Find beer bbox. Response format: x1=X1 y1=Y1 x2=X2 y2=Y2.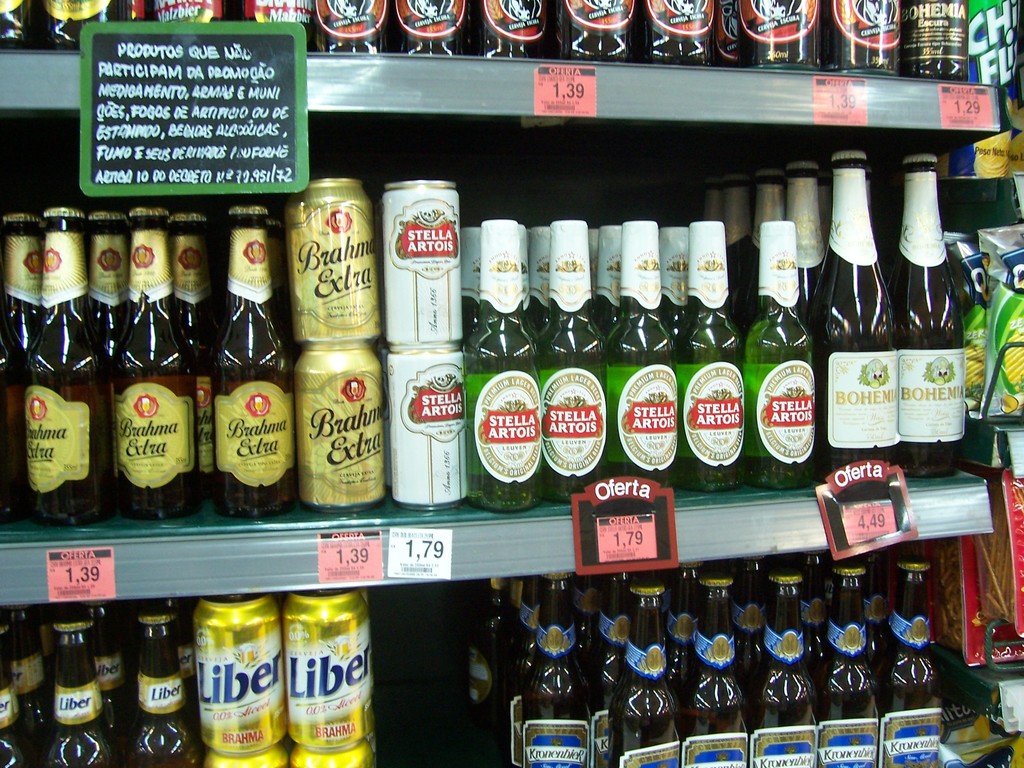
x1=371 y1=183 x2=478 y2=362.
